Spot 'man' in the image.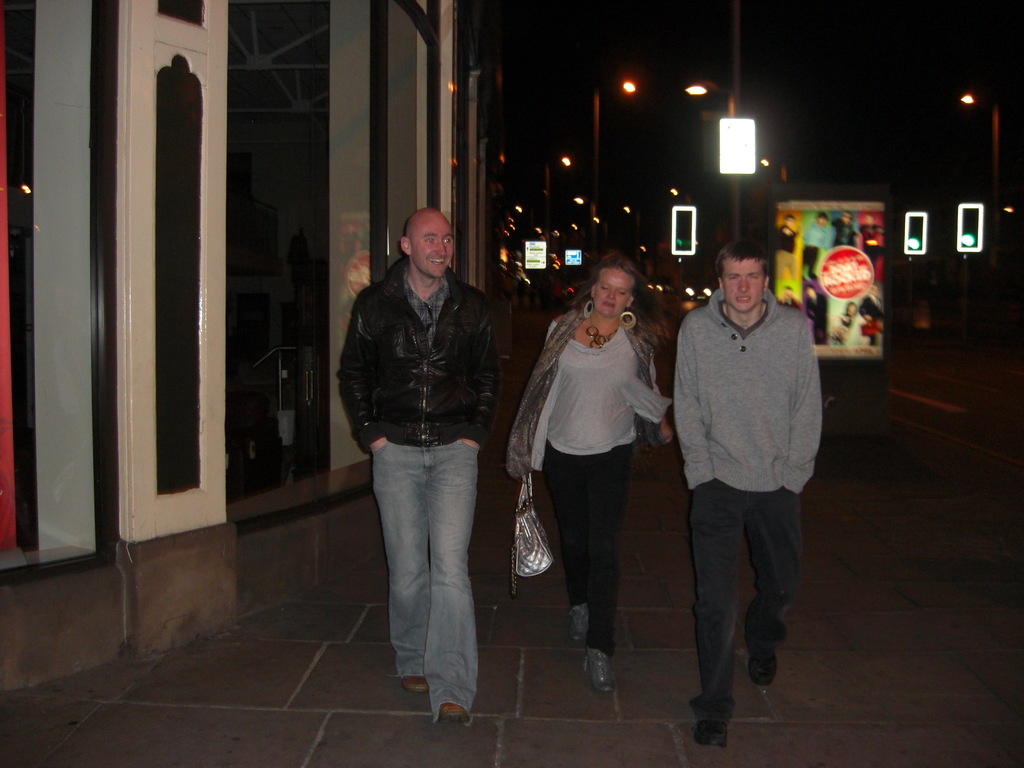
'man' found at (left=779, top=284, right=803, bottom=310).
